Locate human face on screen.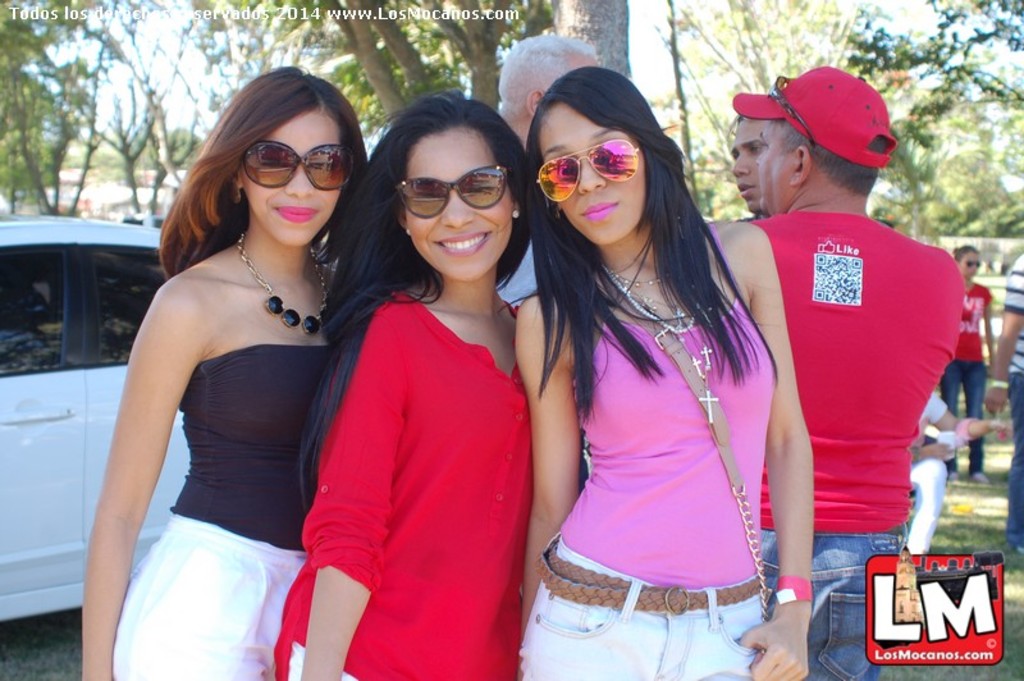
On screen at left=407, top=127, right=516, bottom=278.
